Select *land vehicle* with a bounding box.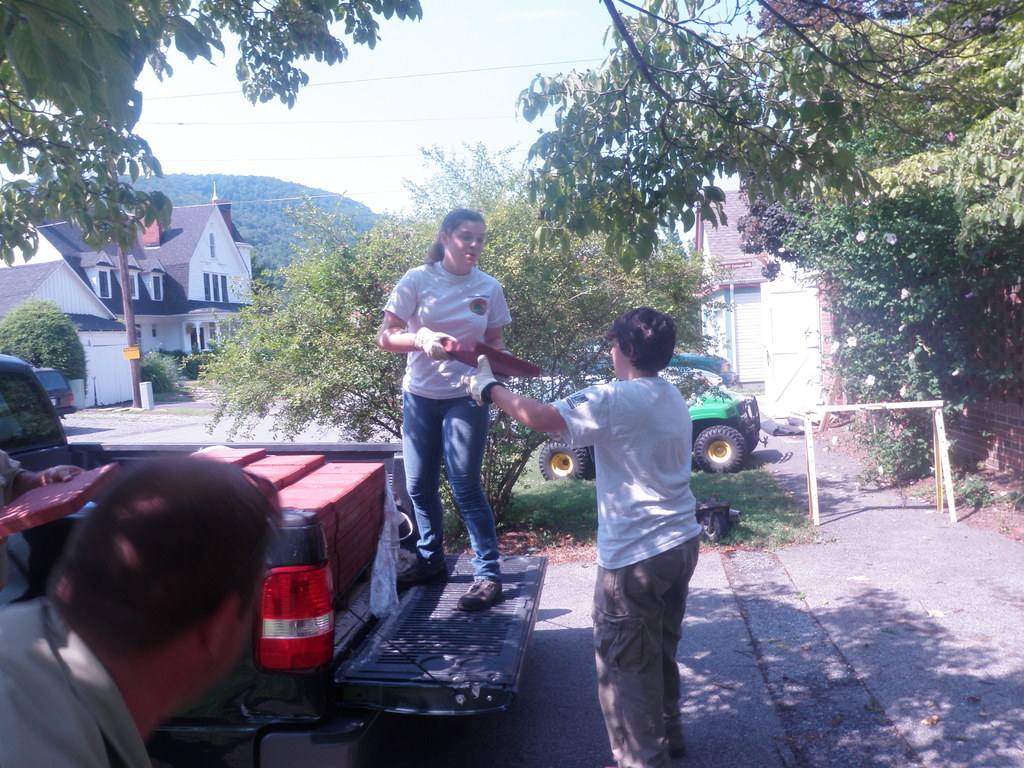
(left=38, top=366, right=75, bottom=410).
